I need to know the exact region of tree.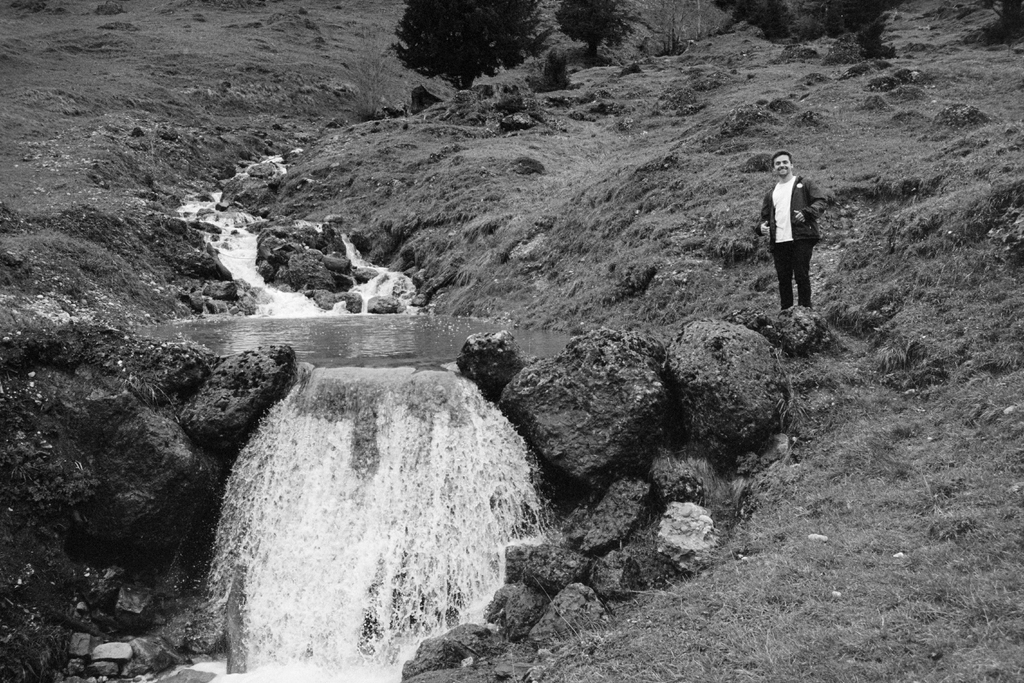
Region: bbox=[380, 0, 564, 92].
